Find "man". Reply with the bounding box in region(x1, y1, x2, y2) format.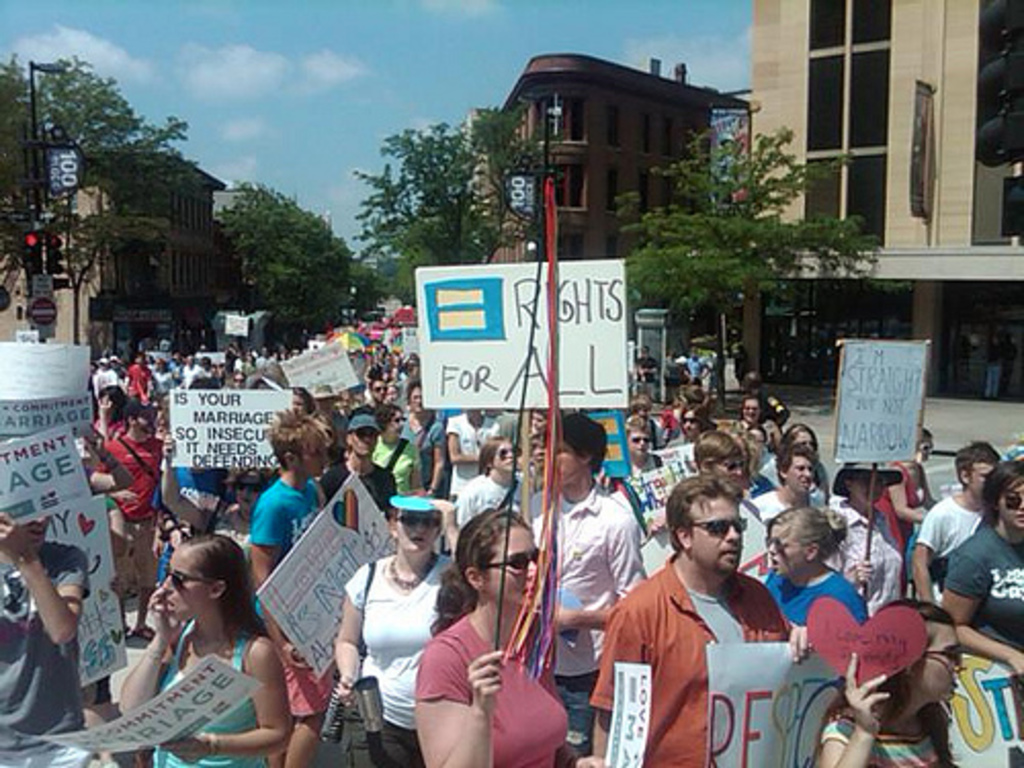
region(580, 477, 793, 764).
